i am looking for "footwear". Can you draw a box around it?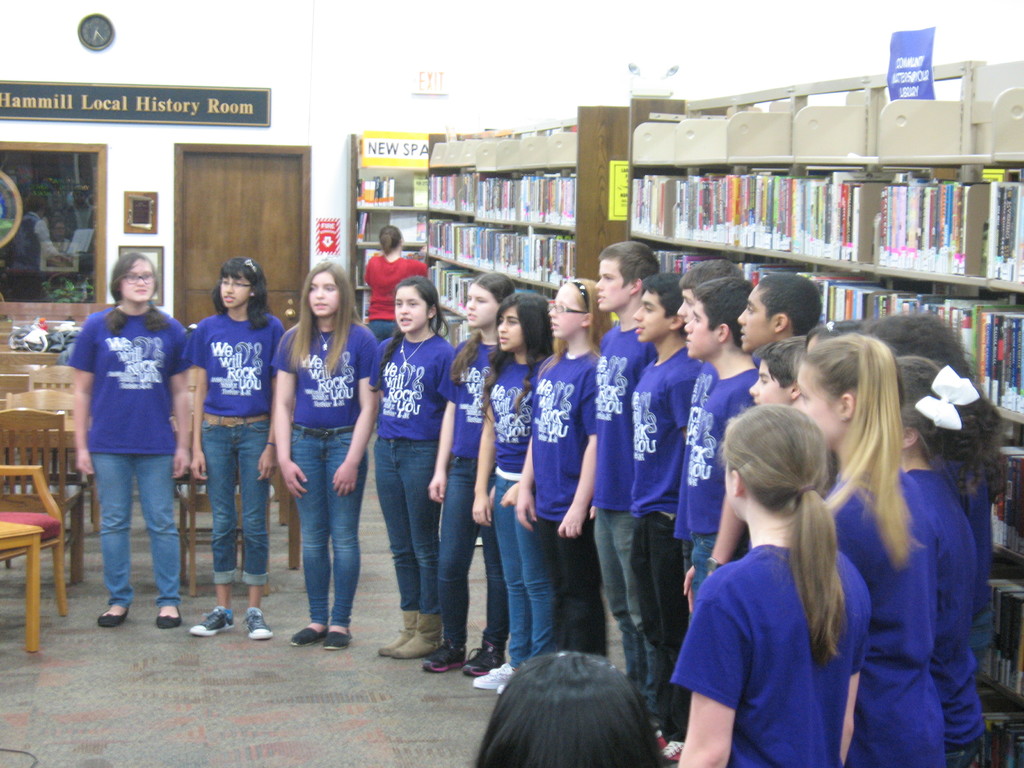
Sure, the bounding box is 99, 609, 134, 628.
